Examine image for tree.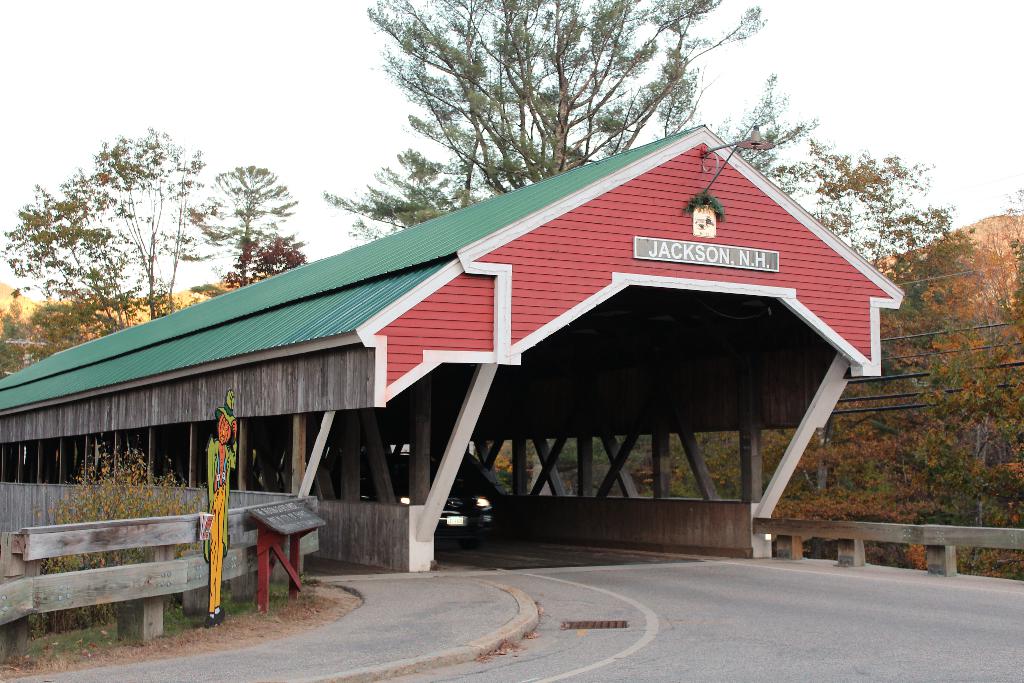
Examination result: [x1=0, y1=123, x2=214, y2=327].
